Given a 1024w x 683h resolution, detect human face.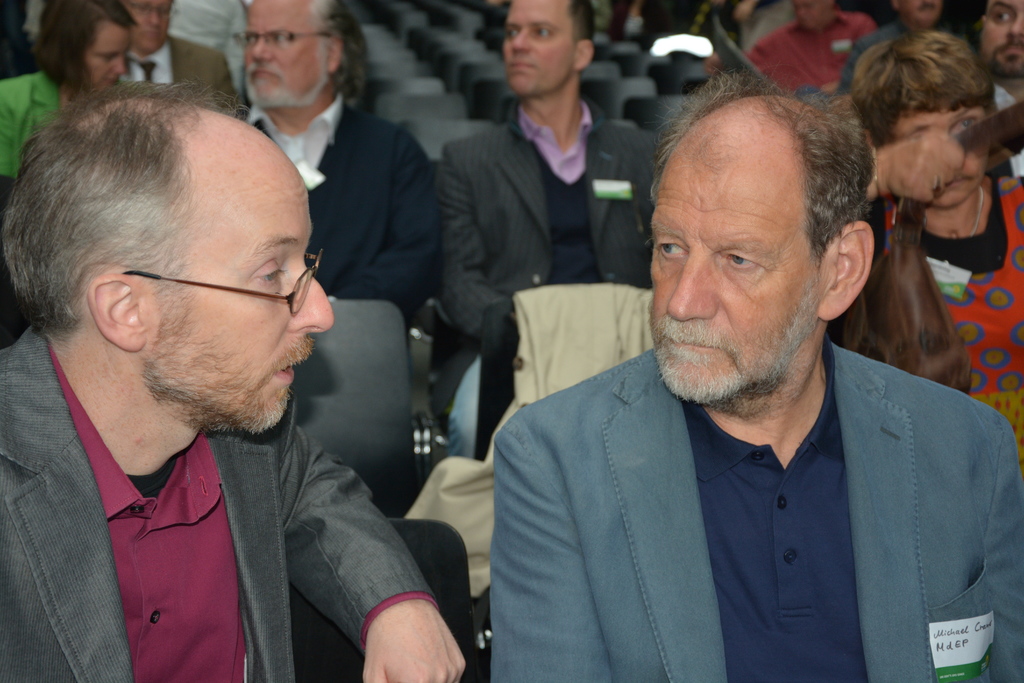
crop(979, 0, 1023, 78).
